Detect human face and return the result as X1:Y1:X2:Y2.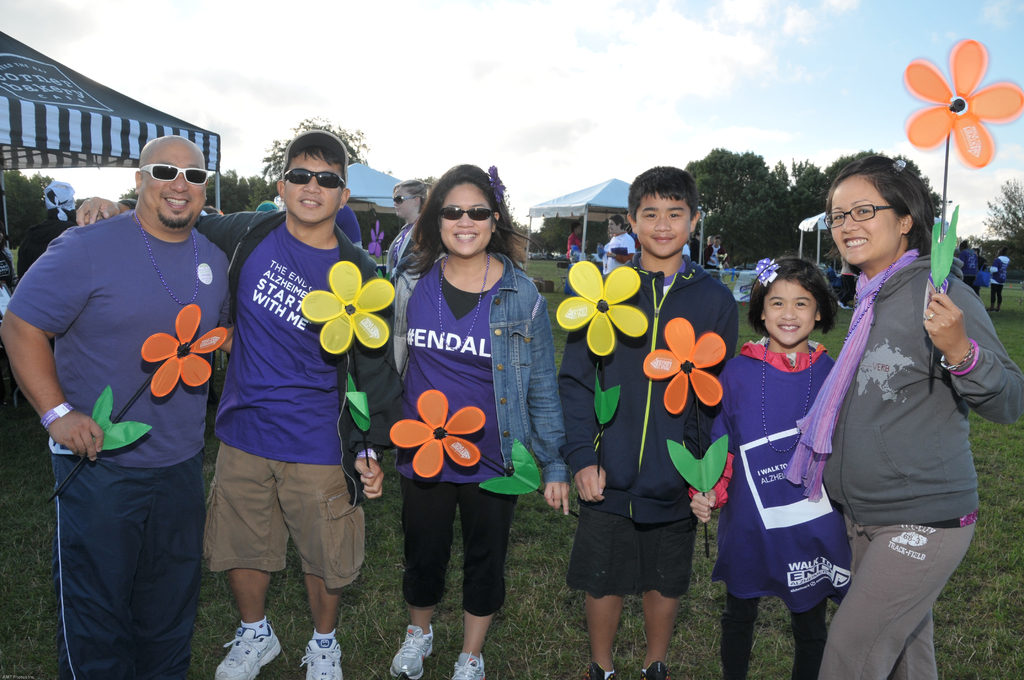
829:176:897:263.
